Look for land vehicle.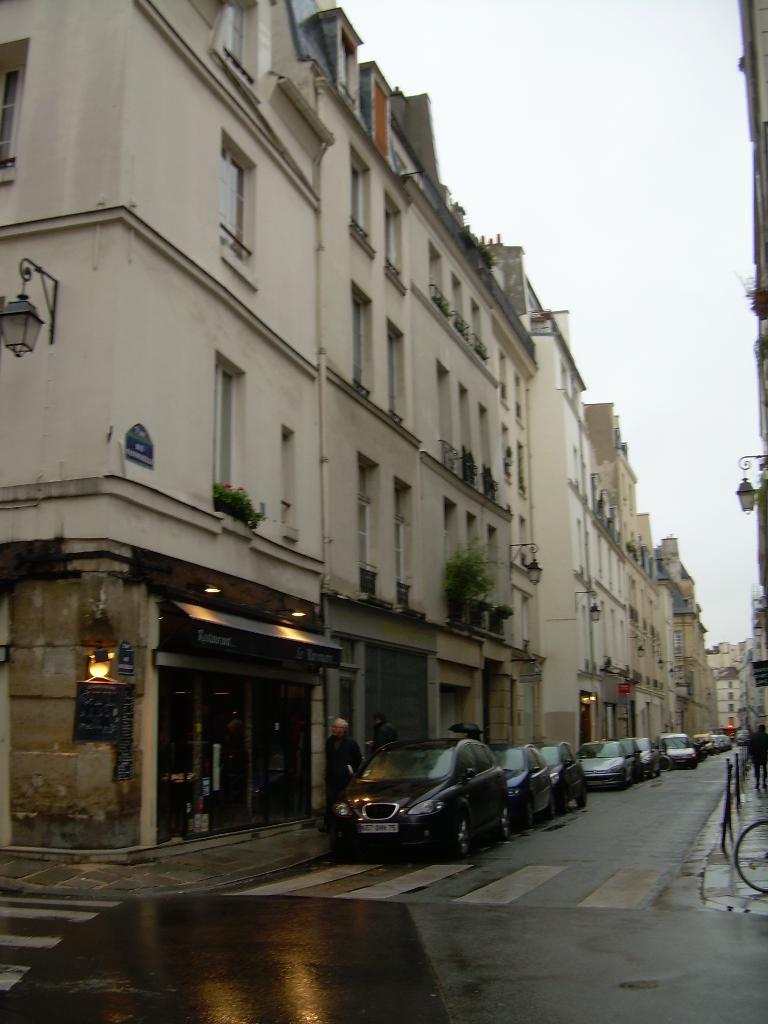
Found: crop(605, 735, 643, 771).
